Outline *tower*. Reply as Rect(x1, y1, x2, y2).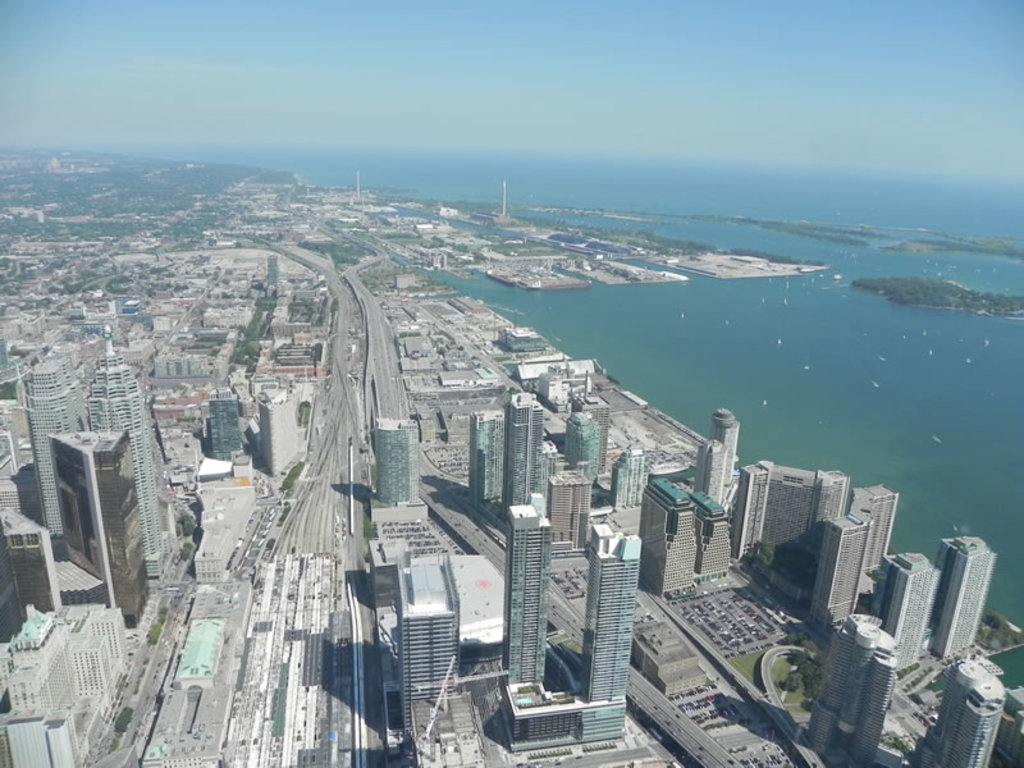
Rect(928, 659, 1004, 767).
